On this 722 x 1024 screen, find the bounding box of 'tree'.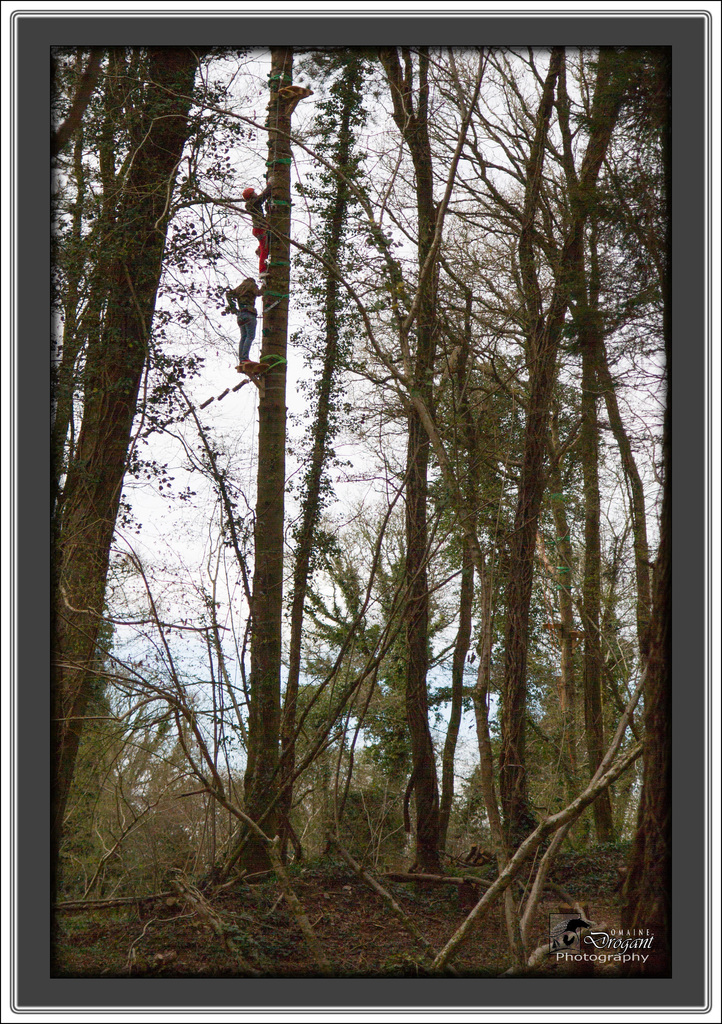
Bounding box: region(439, 38, 675, 900).
